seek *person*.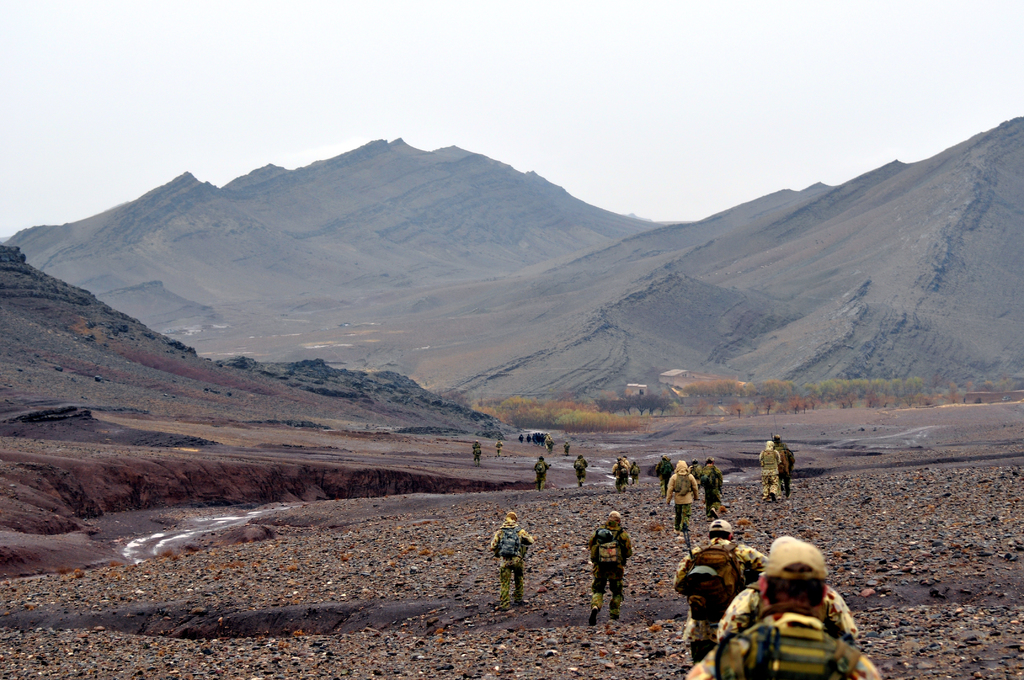
rect(584, 511, 627, 624).
